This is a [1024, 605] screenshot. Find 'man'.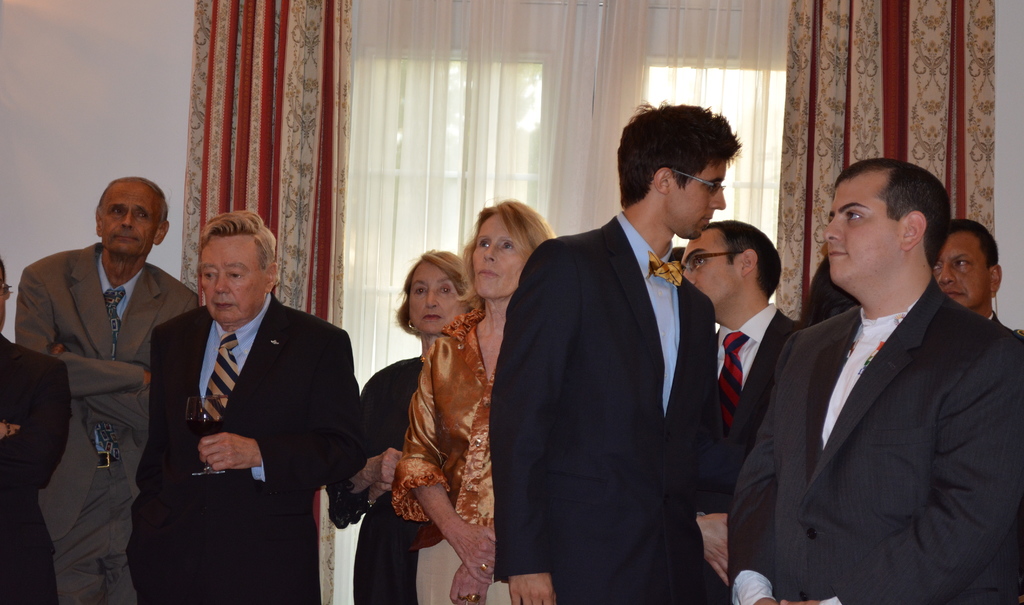
Bounding box: <box>764,130,1013,604</box>.
